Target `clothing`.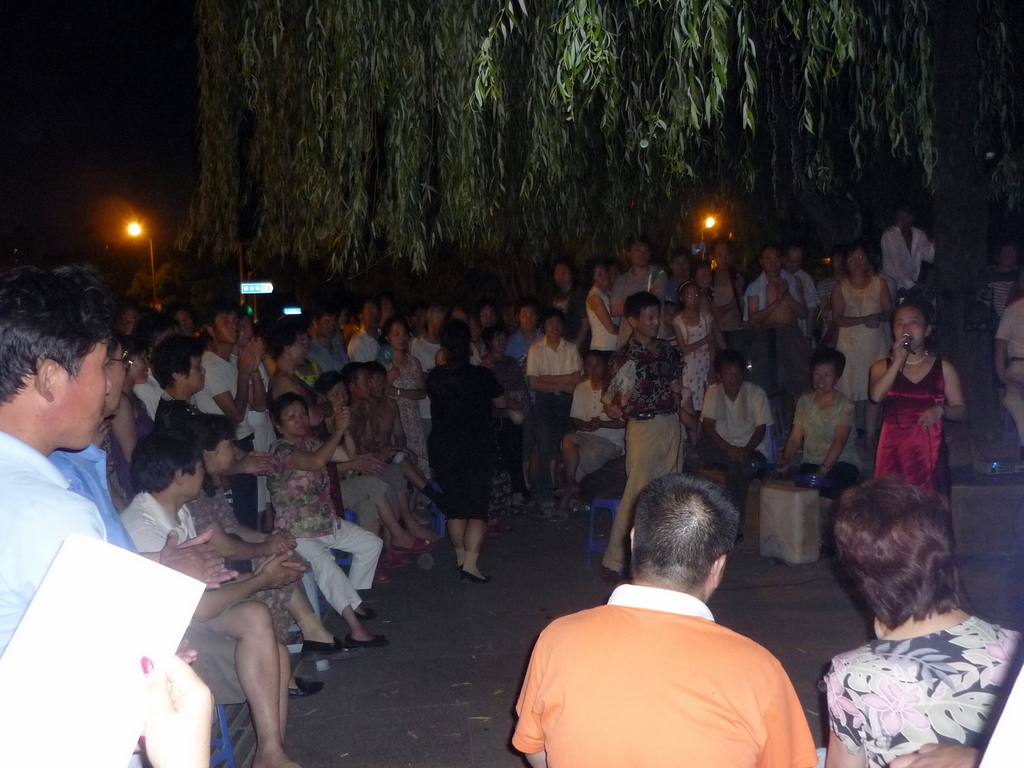
Target region: select_region(485, 355, 534, 433).
